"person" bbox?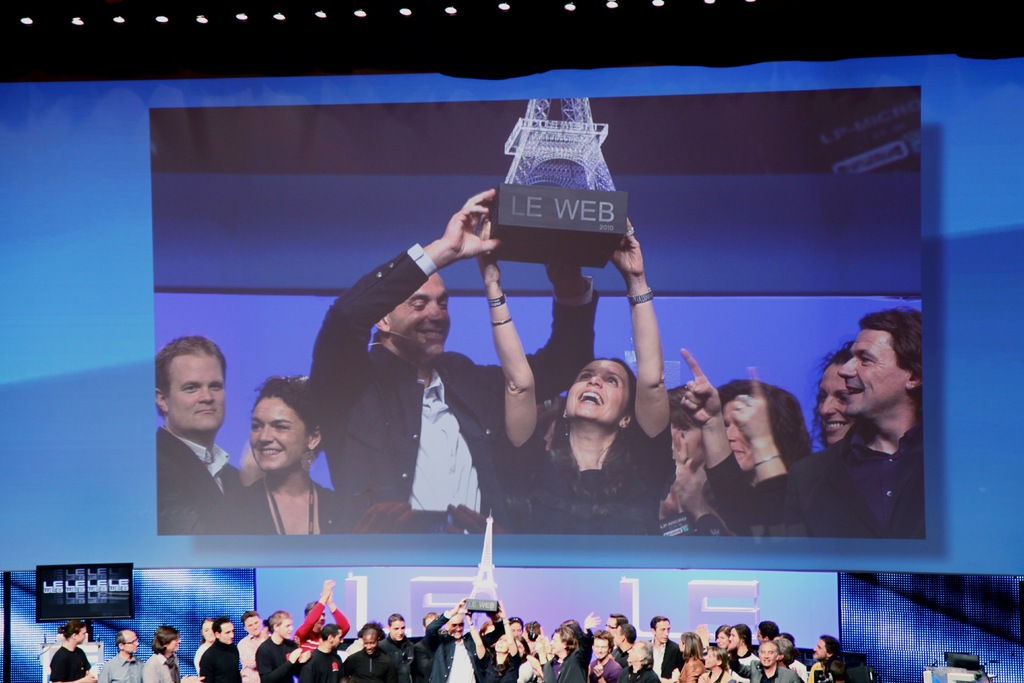
[x1=582, y1=628, x2=621, y2=680]
